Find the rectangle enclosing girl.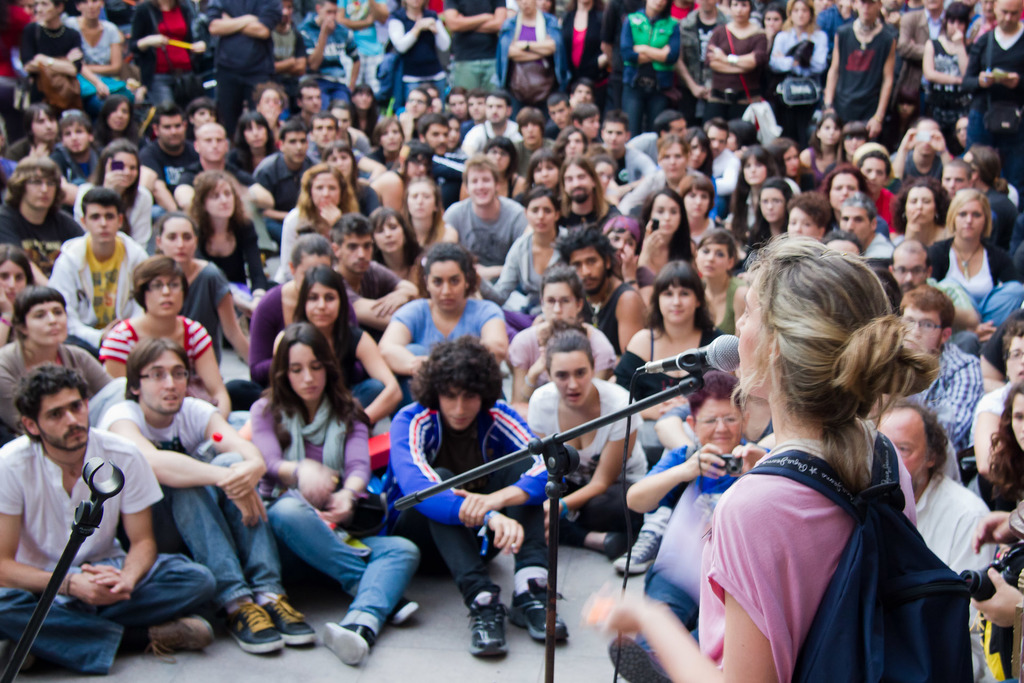
(x1=99, y1=254, x2=228, y2=415).
